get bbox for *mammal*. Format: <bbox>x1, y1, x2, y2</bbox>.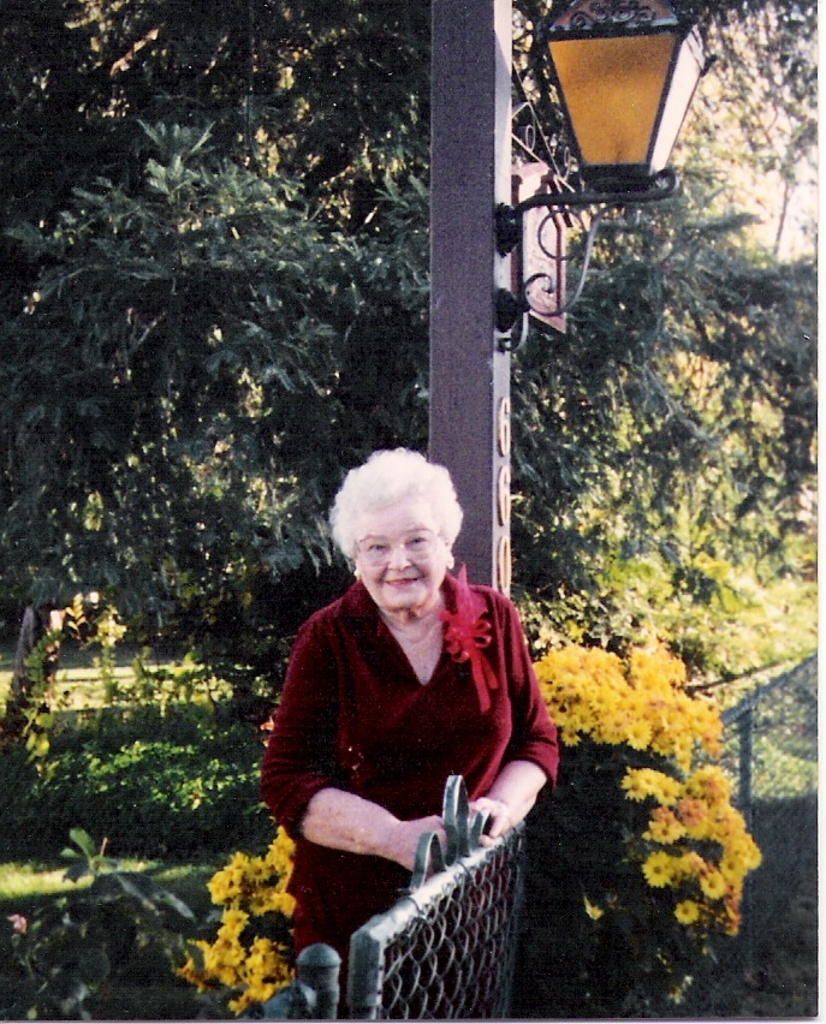
<bbox>261, 454, 584, 951</bbox>.
